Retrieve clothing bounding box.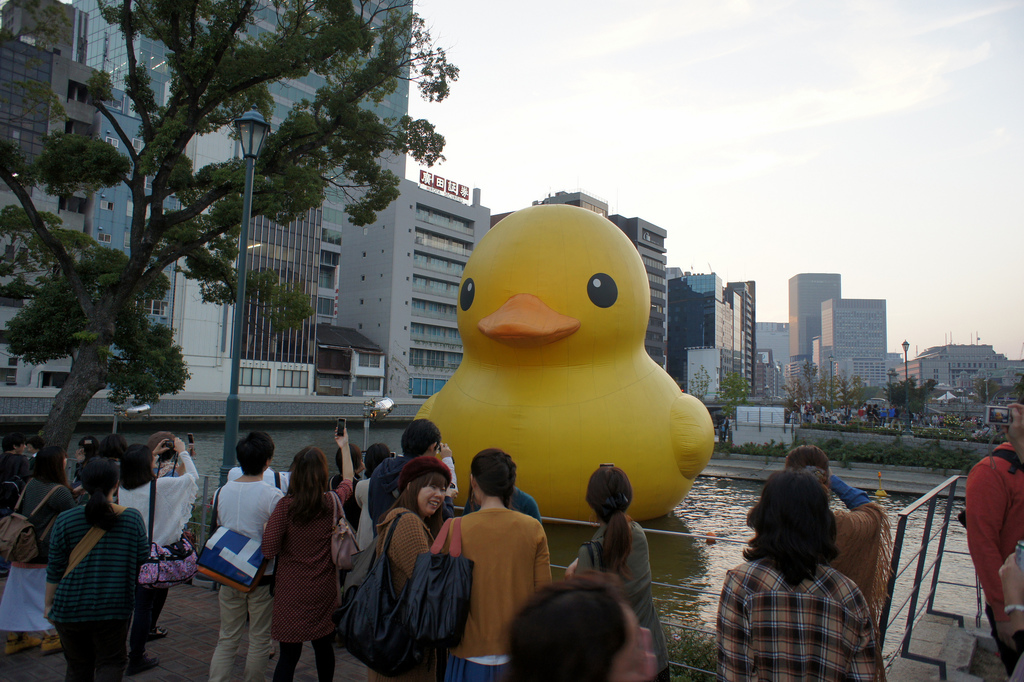
Bounding box: <region>0, 474, 68, 626</region>.
